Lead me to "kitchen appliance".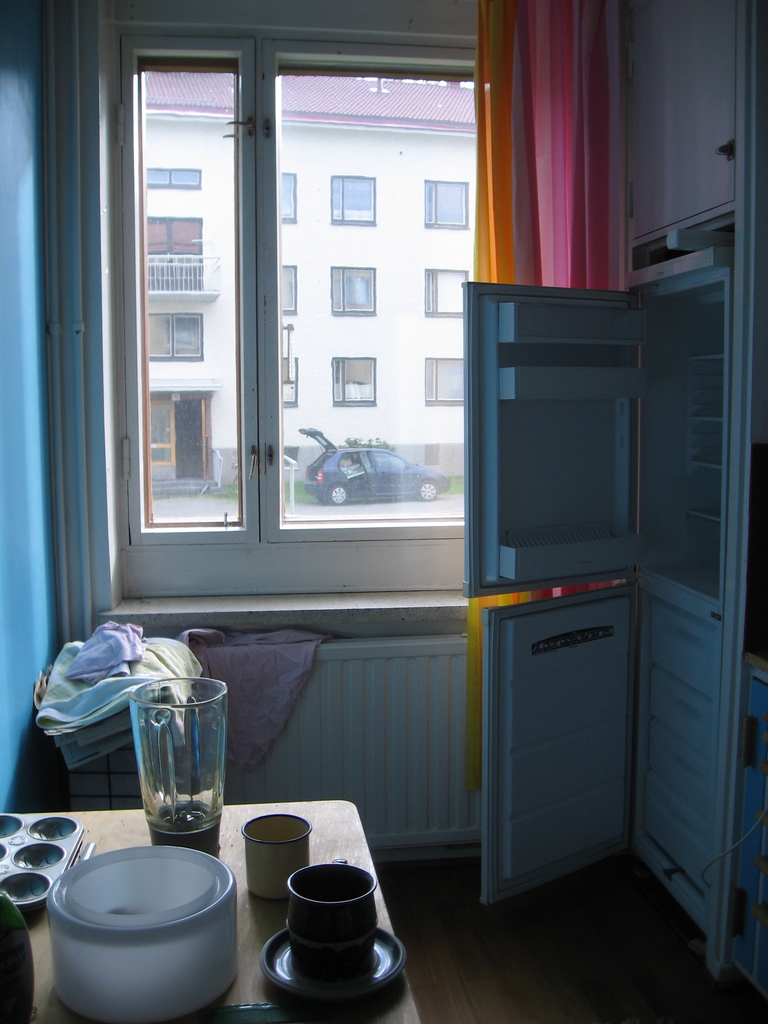
Lead to rect(47, 839, 236, 1023).
